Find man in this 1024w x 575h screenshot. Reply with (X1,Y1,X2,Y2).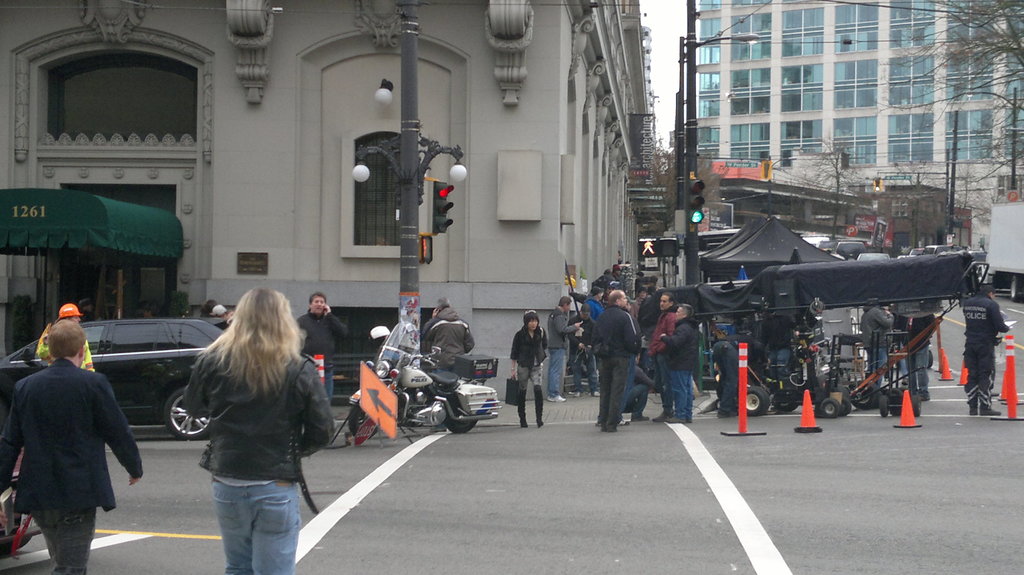
(646,290,681,422).
